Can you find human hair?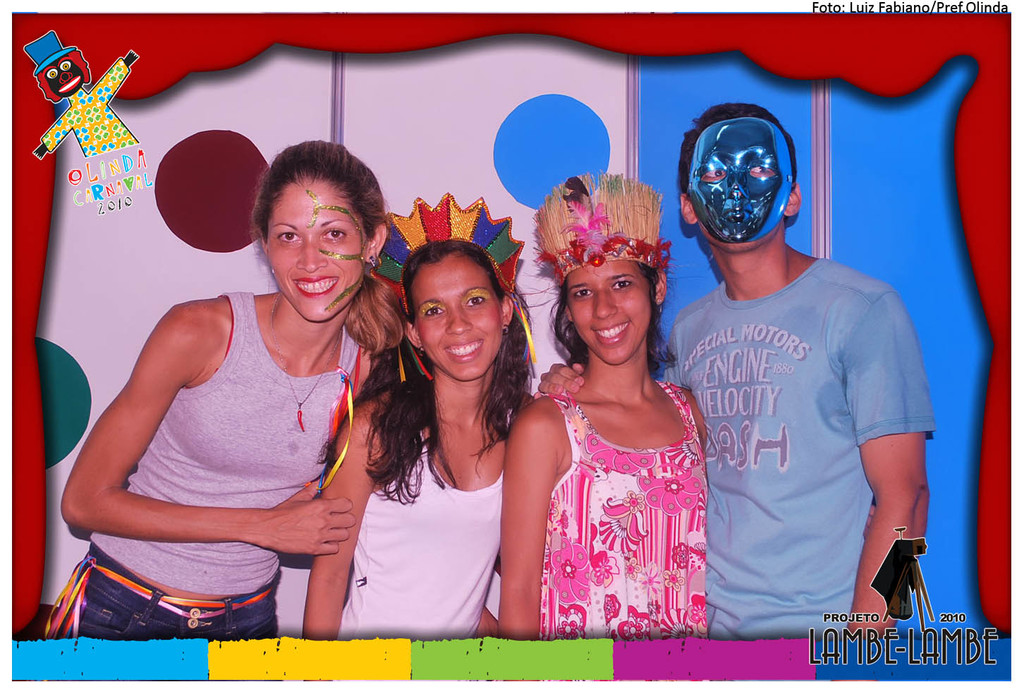
Yes, bounding box: left=681, top=99, right=800, bottom=197.
